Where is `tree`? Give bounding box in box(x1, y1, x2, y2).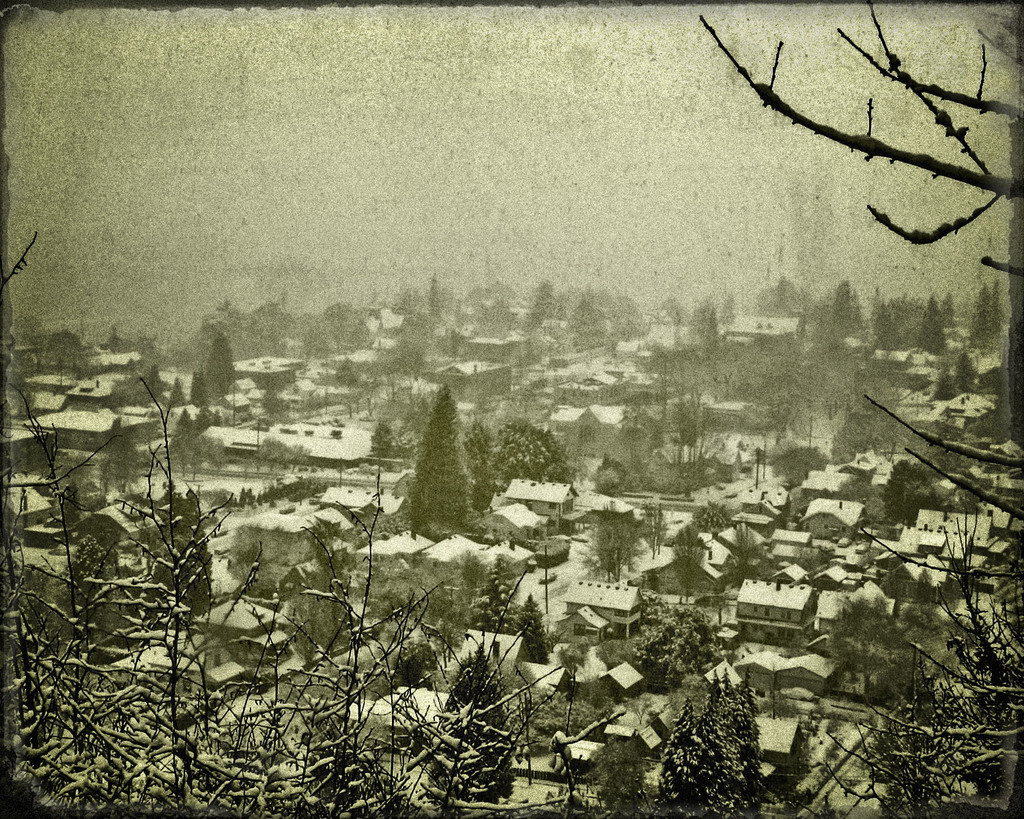
box(469, 415, 576, 508).
